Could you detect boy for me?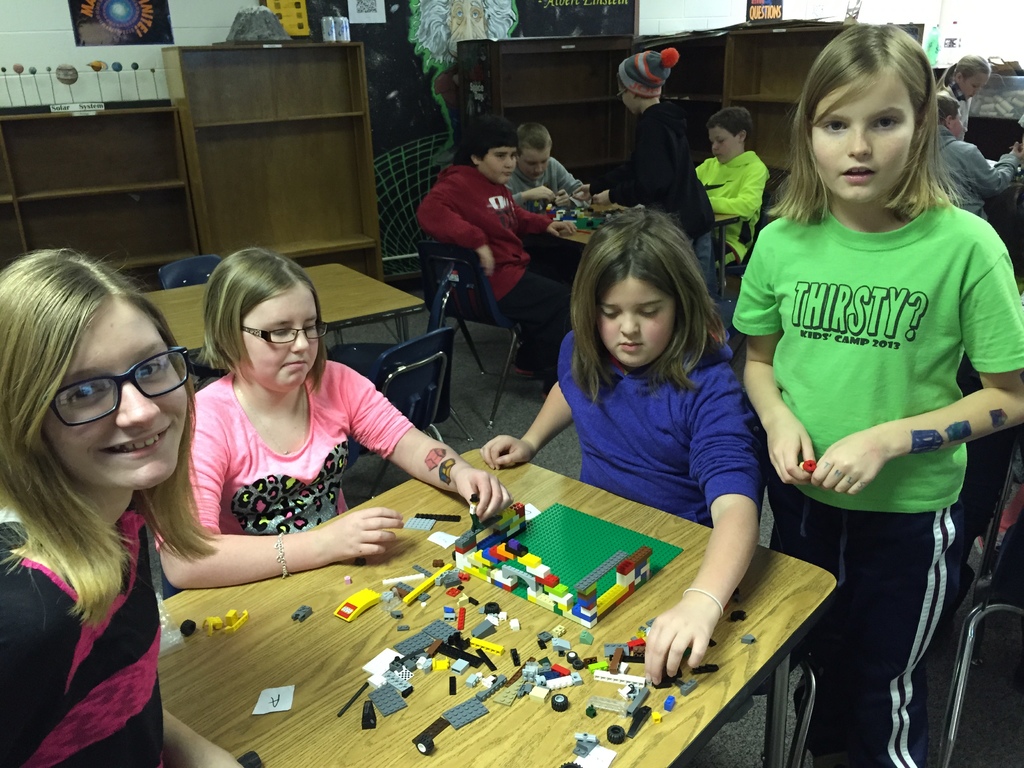
Detection result: bbox(601, 52, 719, 294).
